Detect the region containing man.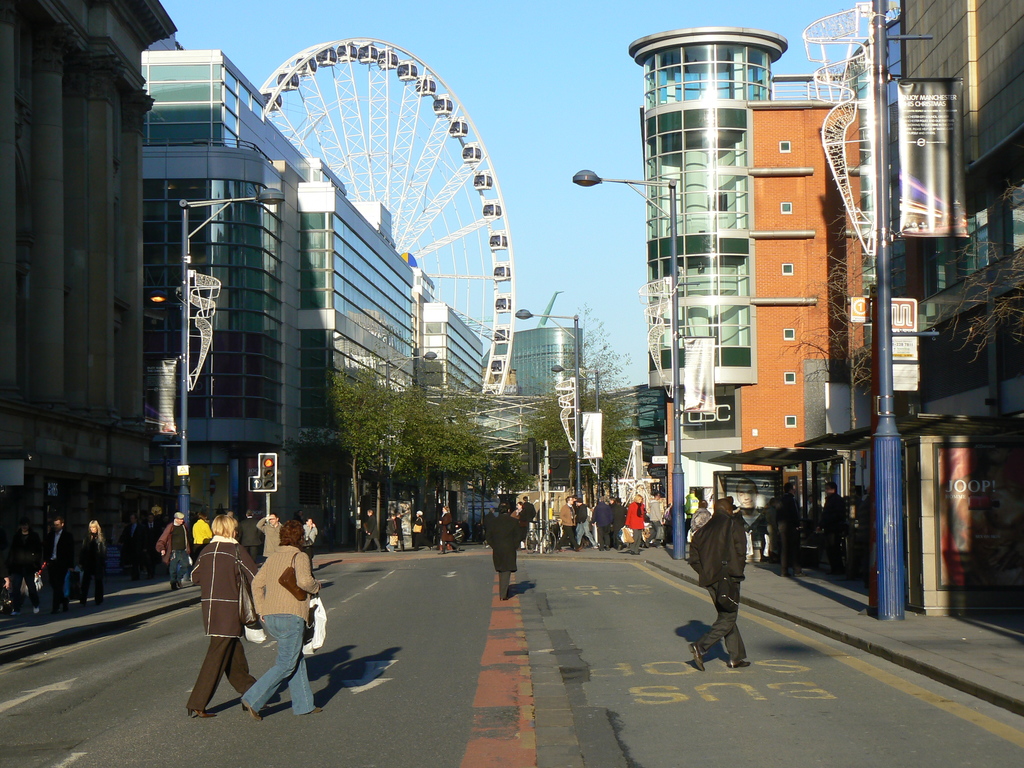
<region>155, 512, 191, 591</region>.
